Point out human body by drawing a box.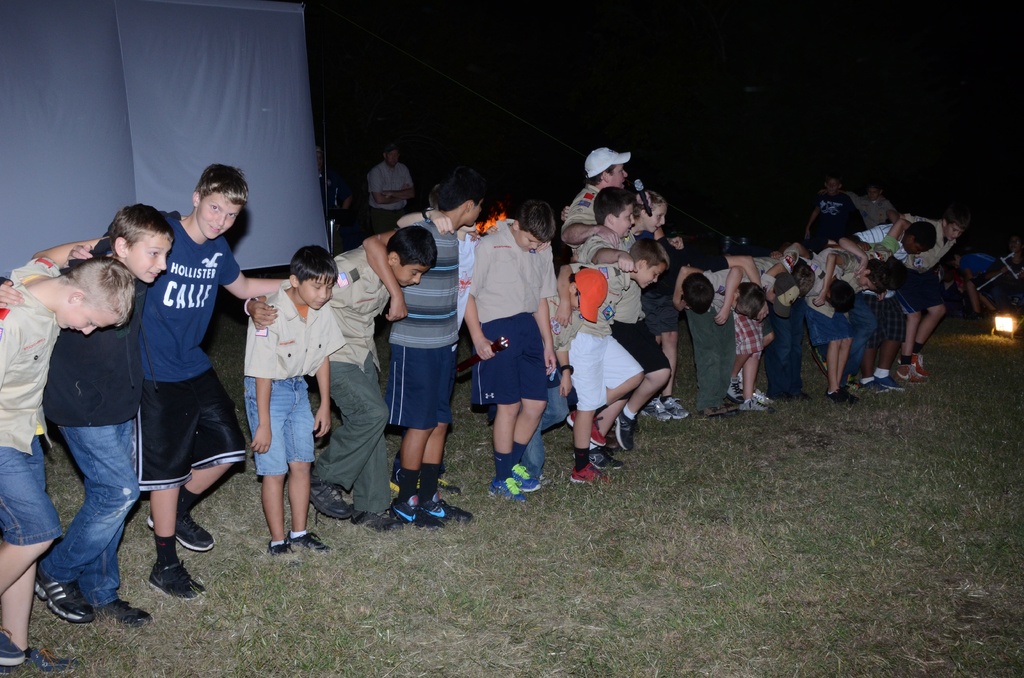
(x1=0, y1=239, x2=132, y2=665).
